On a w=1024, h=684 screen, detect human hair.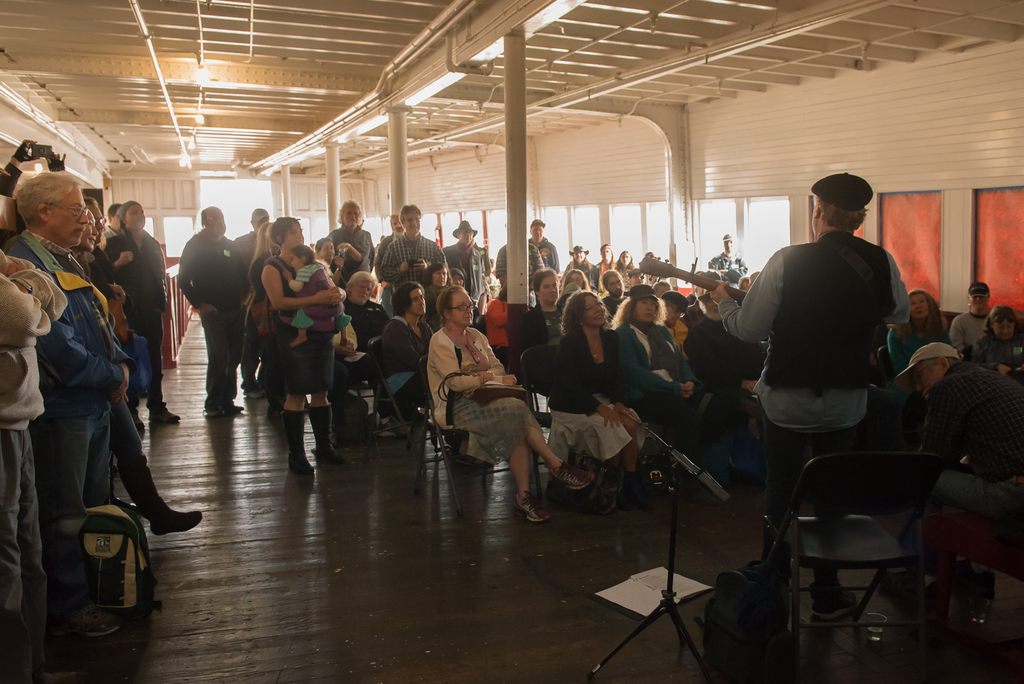
920/359/959/377.
